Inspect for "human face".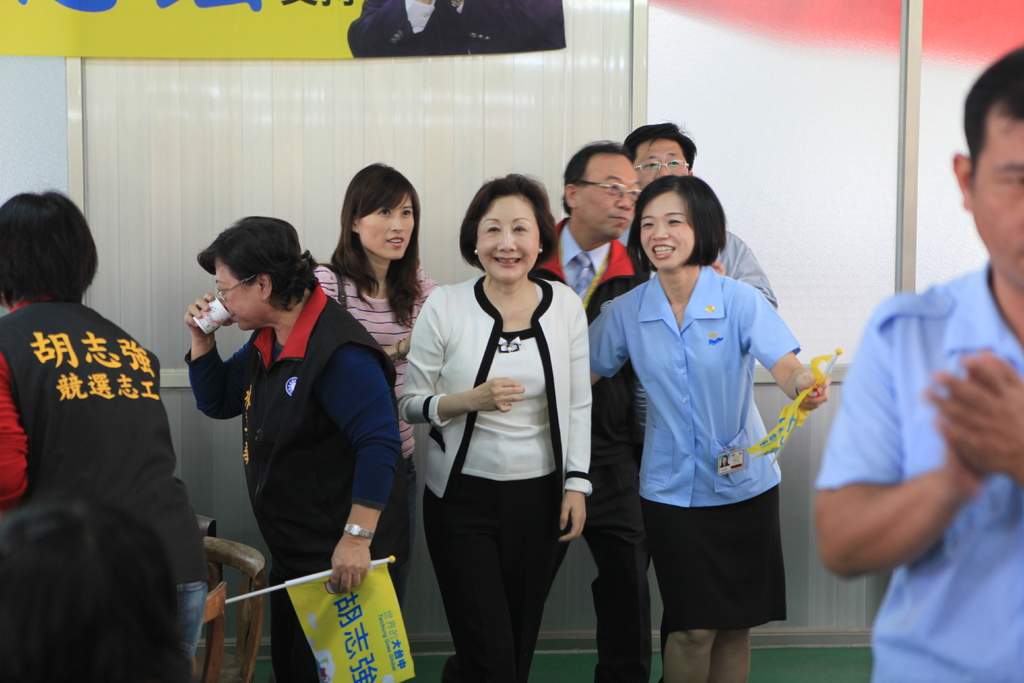
Inspection: {"x1": 215, "y1": 258, "x2": 255, "y2": 330}.
